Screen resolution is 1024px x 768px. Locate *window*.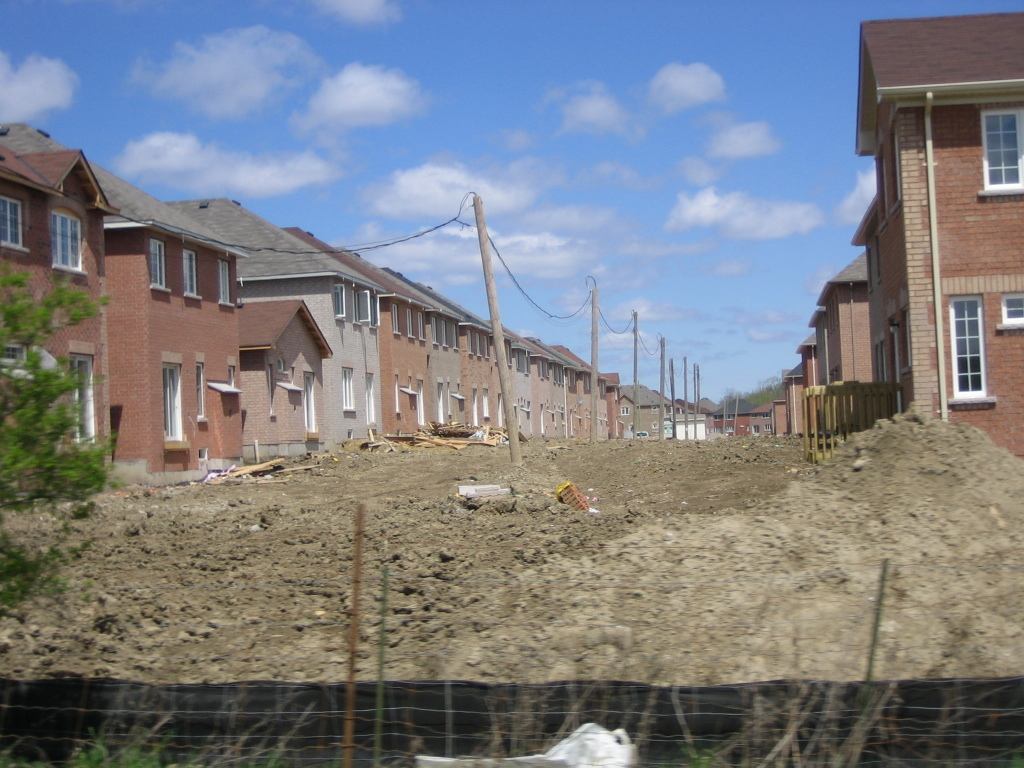
x1=0, y1=196, x2=28, y2=251.
